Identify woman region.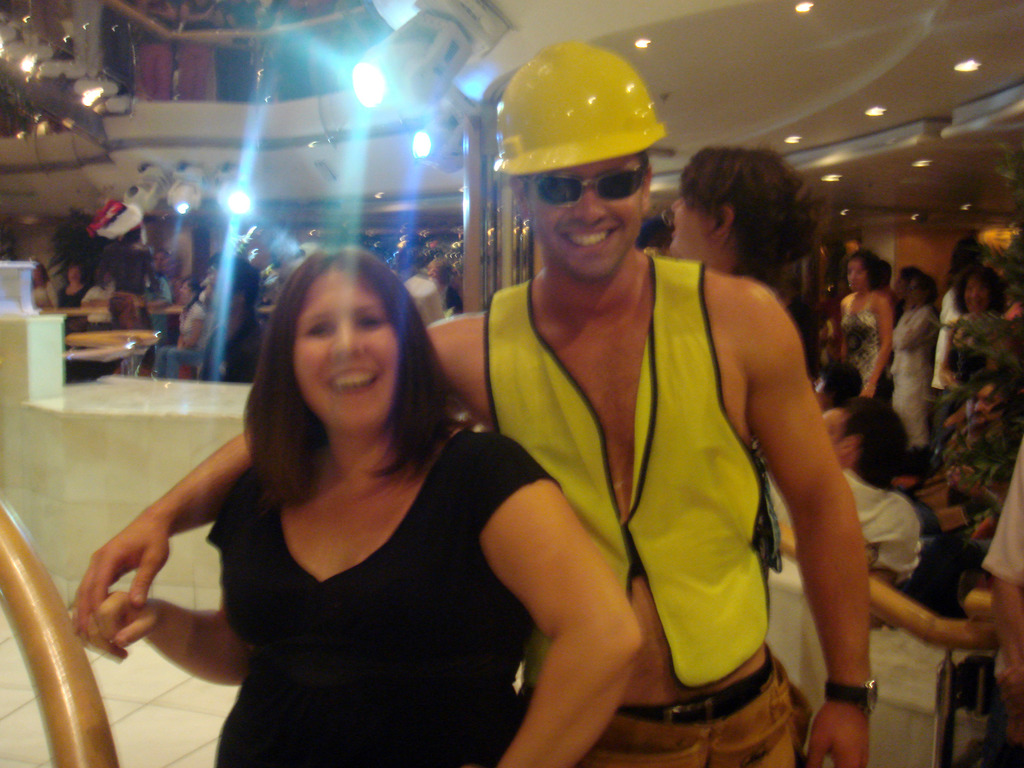
Region: 31:258:51:315.
